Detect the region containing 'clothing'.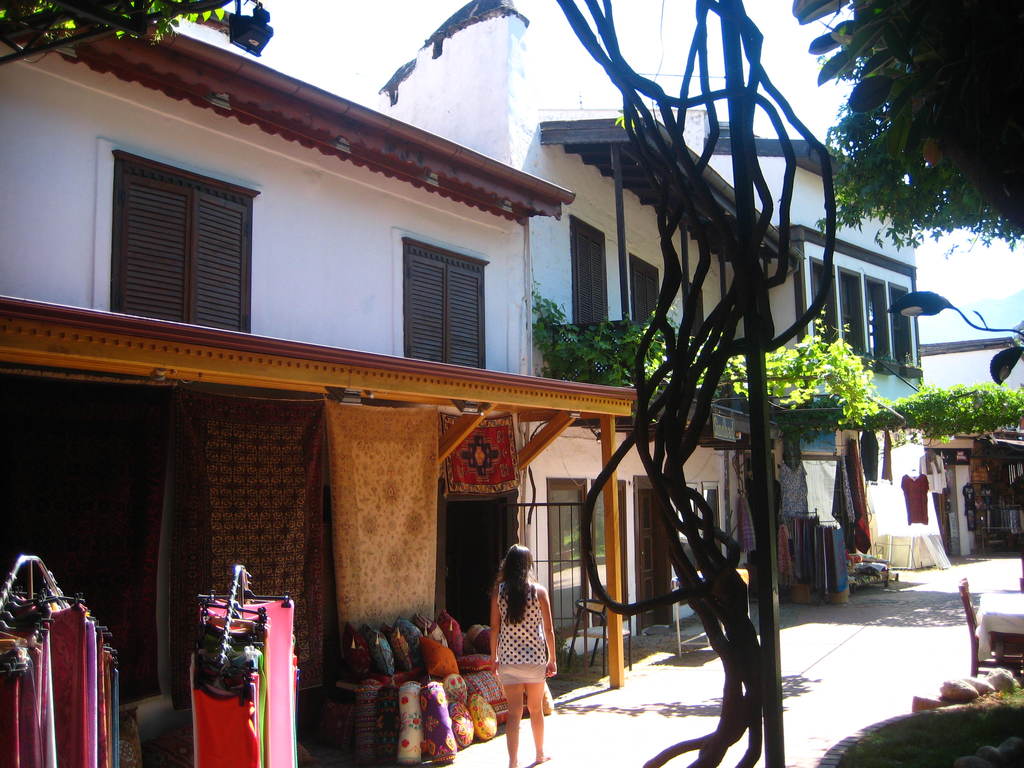
box(192, 593, 301, 767).
